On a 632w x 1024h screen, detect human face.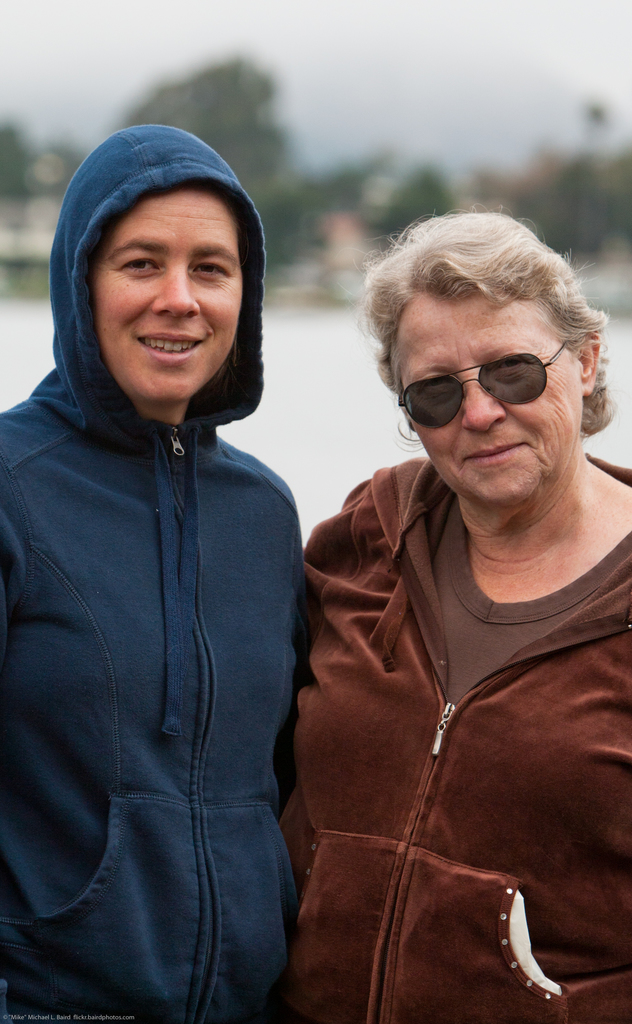
locate(82, 192, 247, 407).
